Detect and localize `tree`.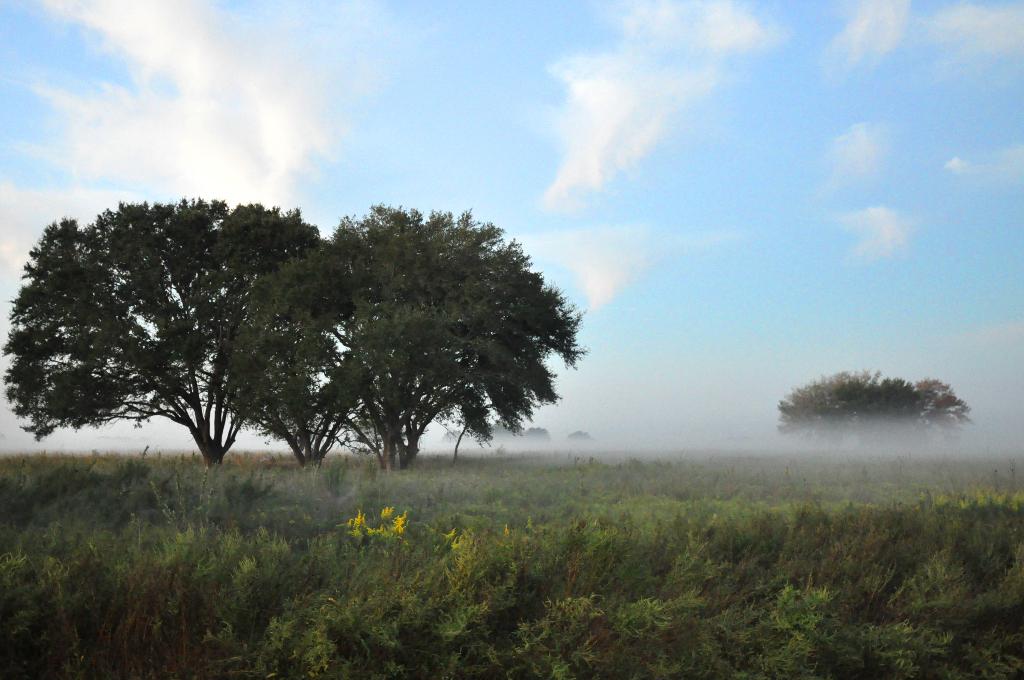
Localized at BBox(564, 425, 592, 447).
